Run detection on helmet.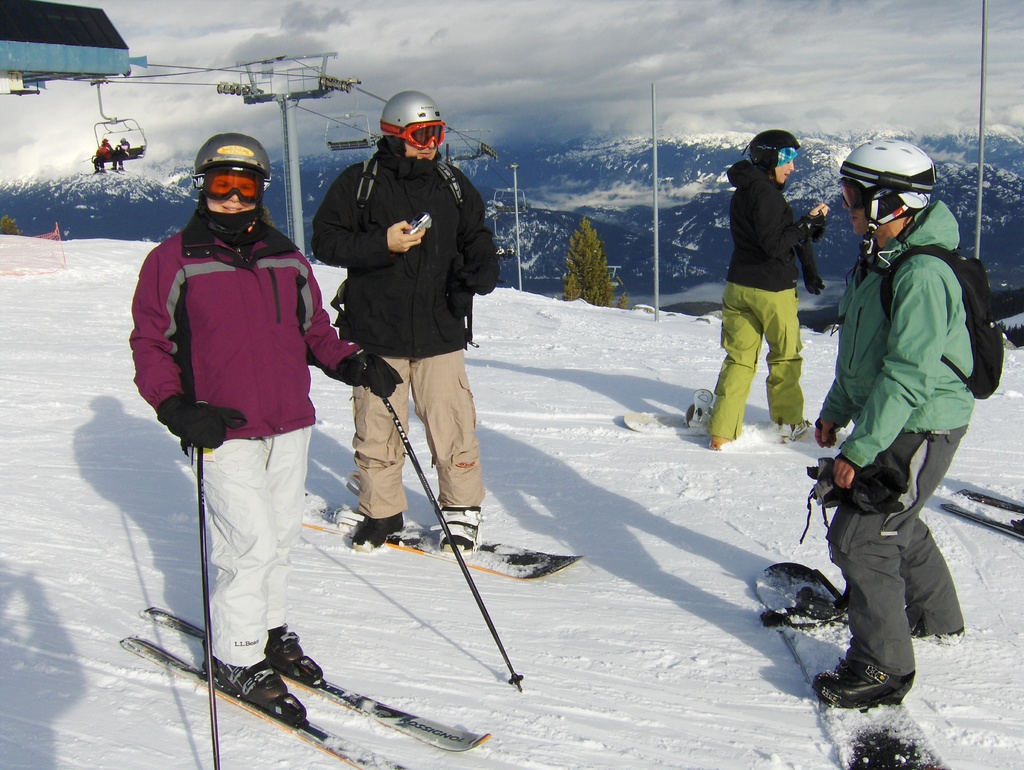
Result: left=182, top=132, right=270, bottom=252.
